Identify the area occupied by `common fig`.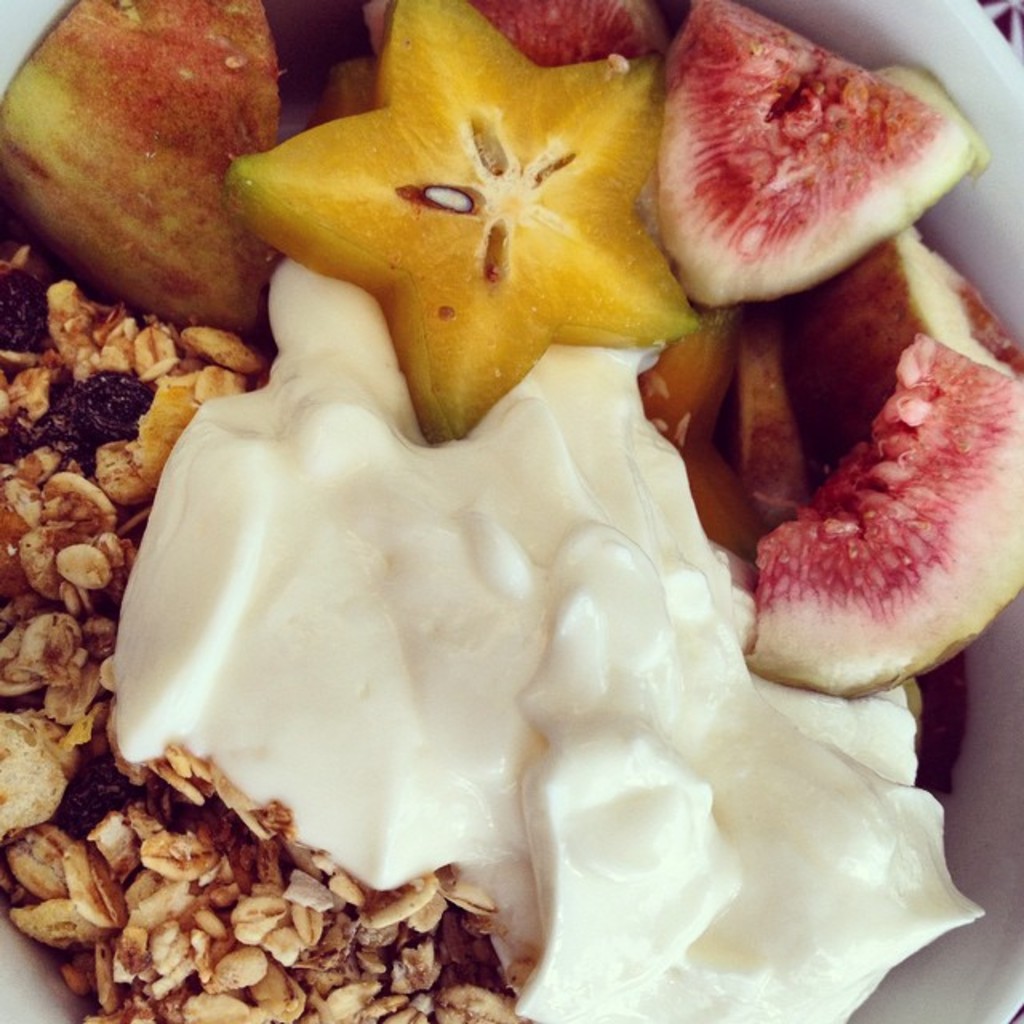
Area: rect(739, 338, 1022, 707).
